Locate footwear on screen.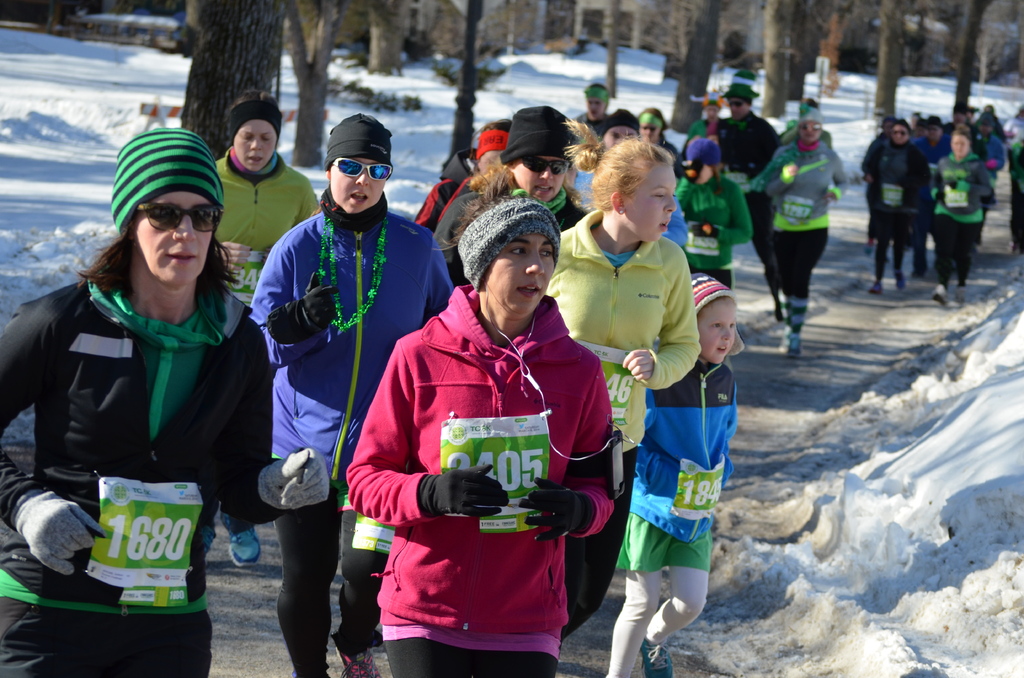
On screen at {"x1": 957, "y1": 284, "x2": 966, "y2": 303}.
